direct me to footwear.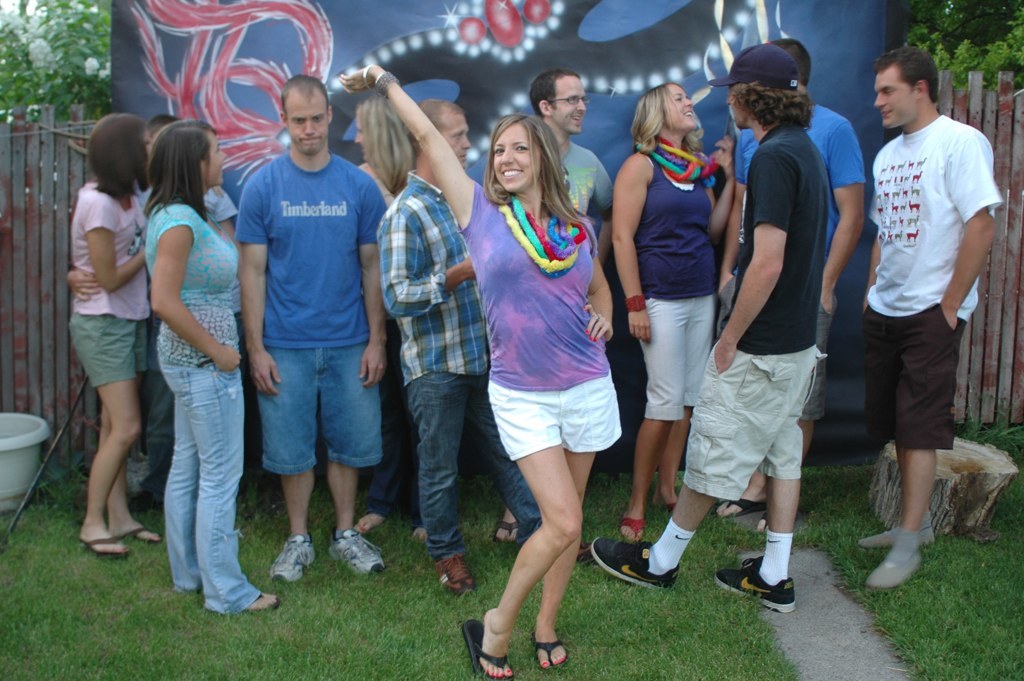
Direction: [left=461, top=622, right=514, bottom=680].
